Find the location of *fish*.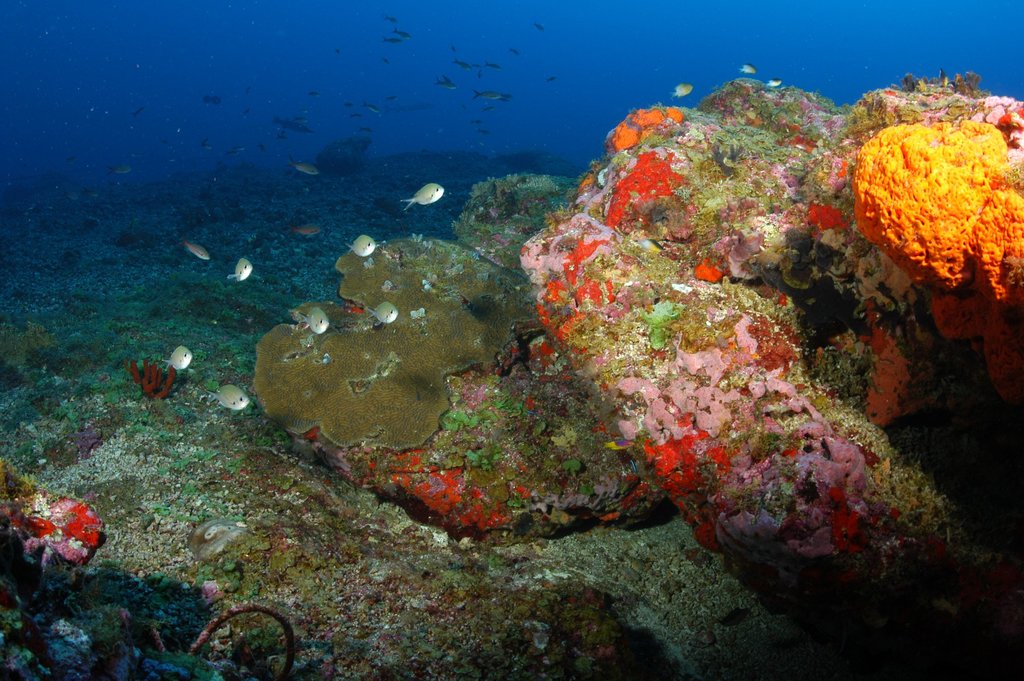
Location: Rect(400, 182, 444, 209).
